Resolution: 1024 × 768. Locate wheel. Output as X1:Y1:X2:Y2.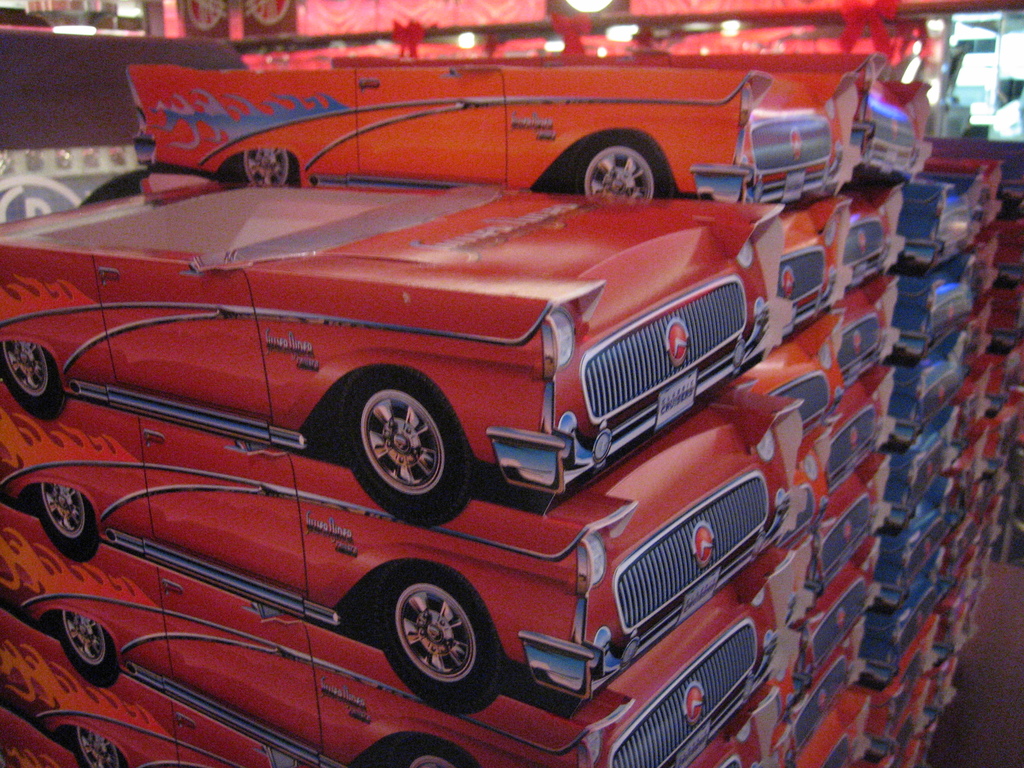
1:339:66:425.
